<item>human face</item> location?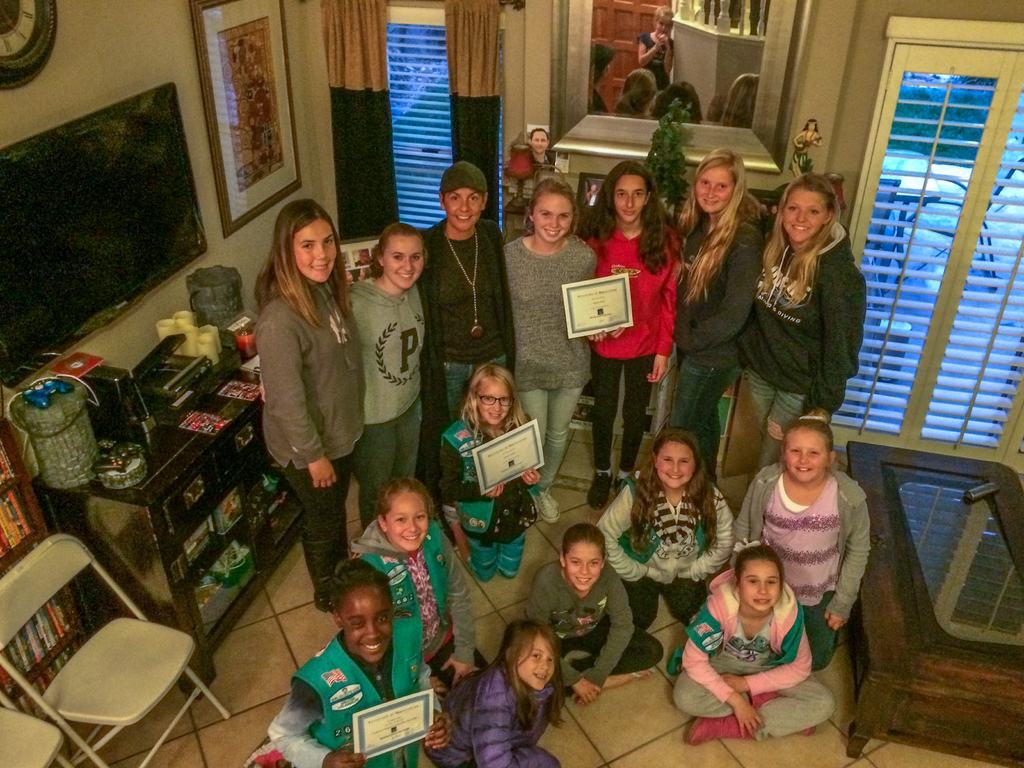
bbox=[741, 562, 782, 611]
